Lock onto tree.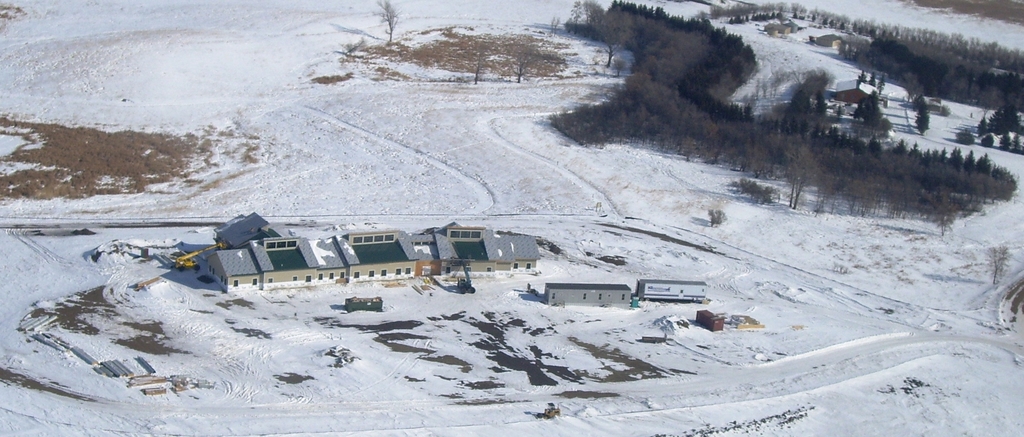
Locked: (987, 247, 1008, 284).
